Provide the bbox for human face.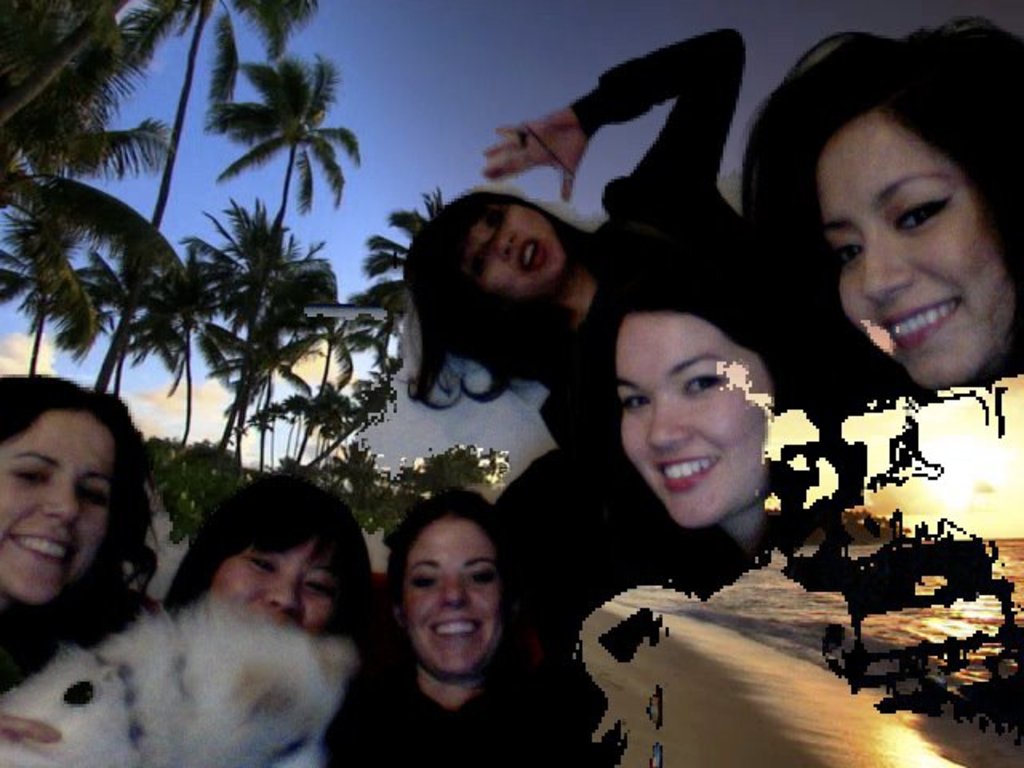
[x1=0, y1=405, x2=107, y2=614].
